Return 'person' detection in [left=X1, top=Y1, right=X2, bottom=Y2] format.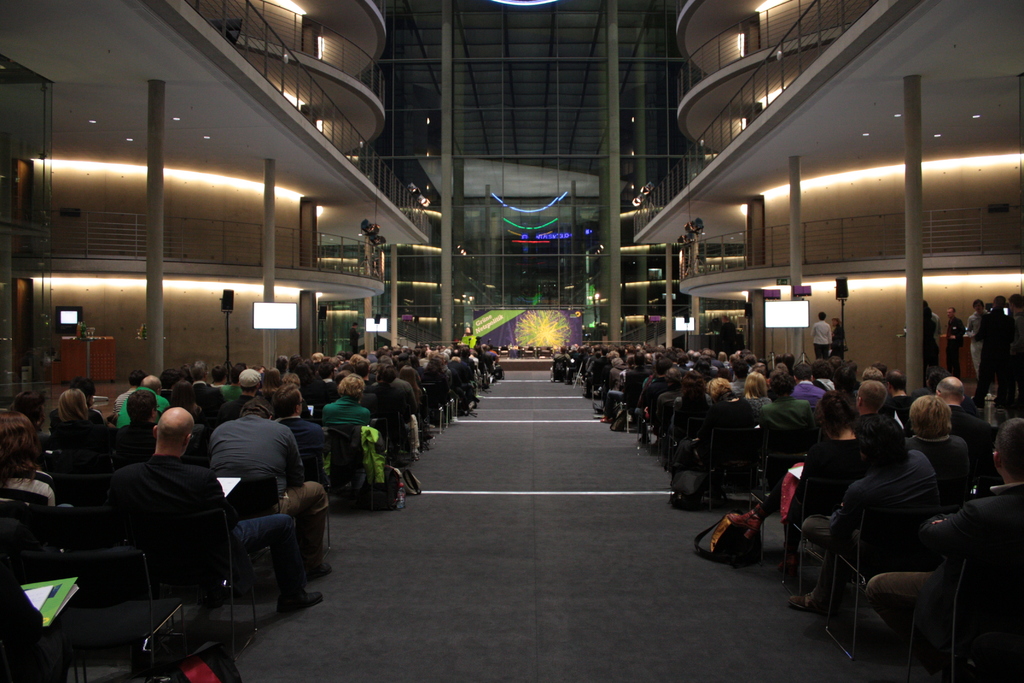
[left=209, top=402, right=335, bottom=543].
